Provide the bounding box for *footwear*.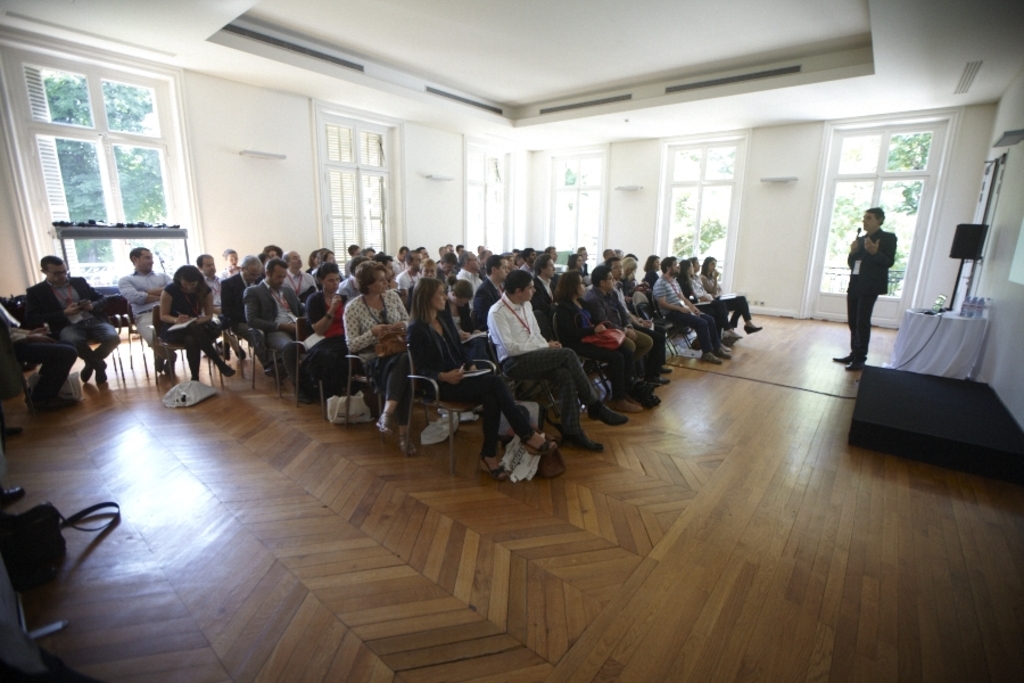
(702, 351, 720, 363).
